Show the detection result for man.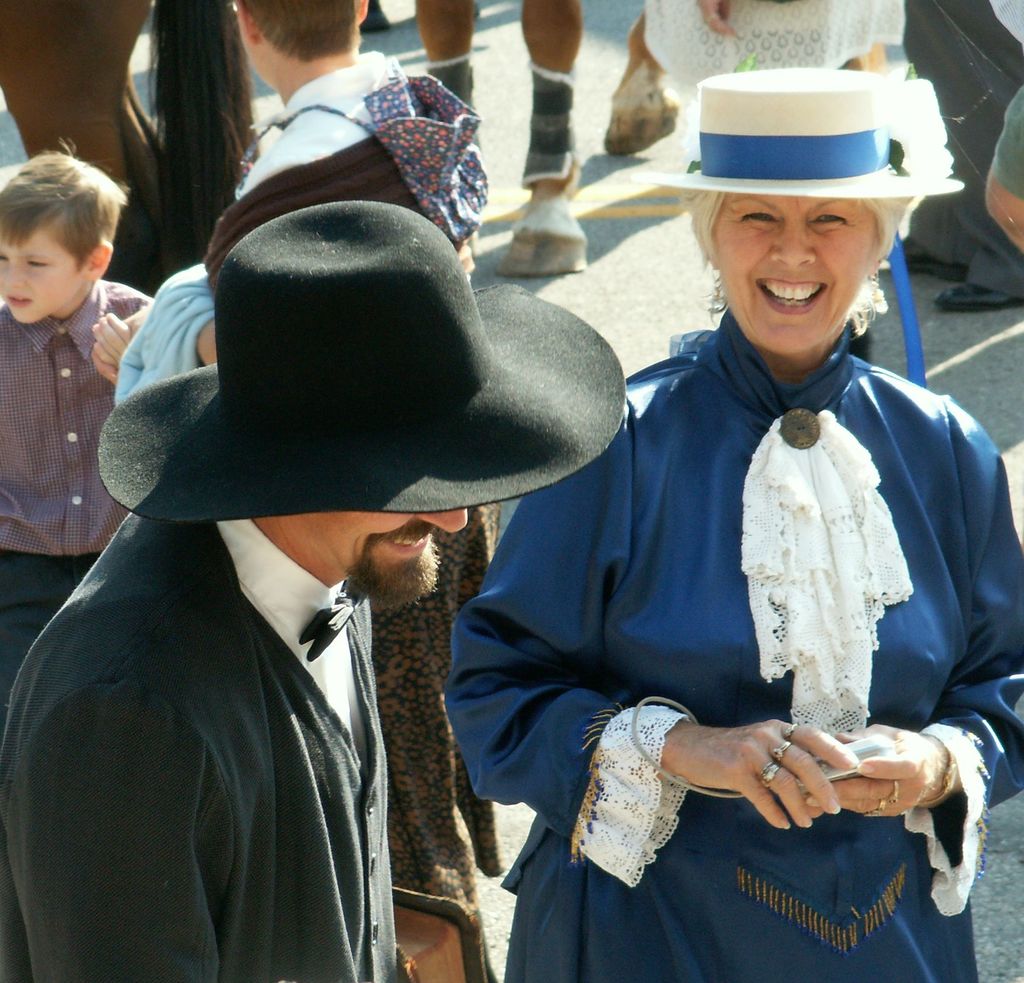
pyautogui.locateOnScreen(0, 187, 623, 982).
